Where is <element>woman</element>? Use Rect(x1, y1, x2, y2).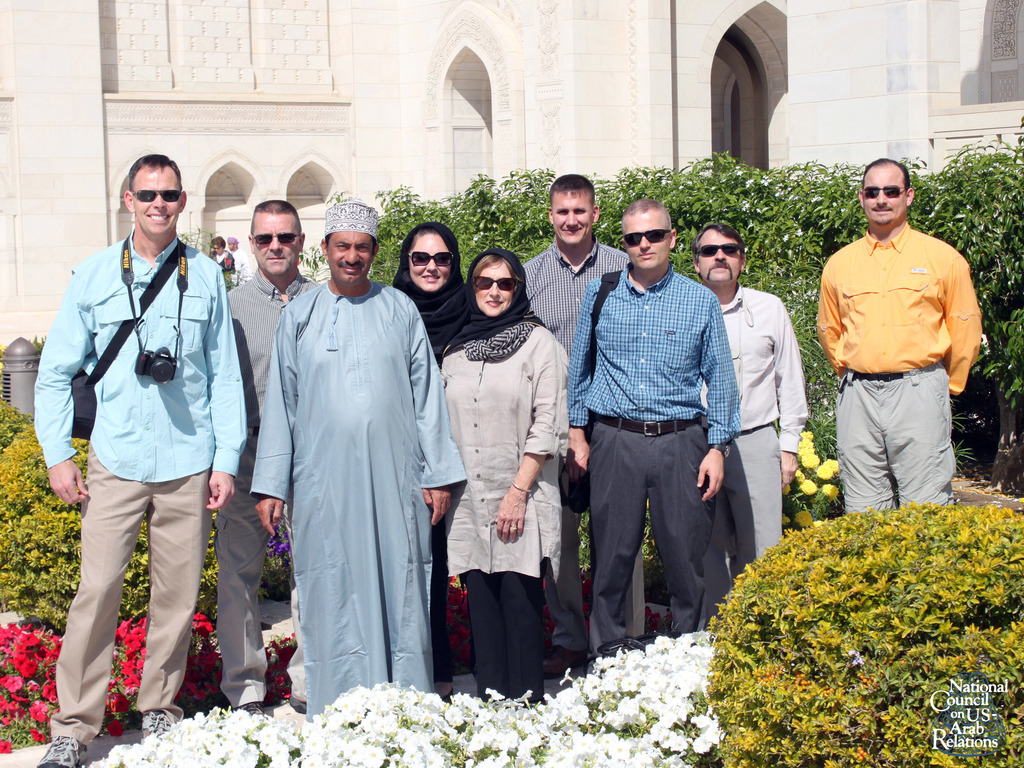
Rect(392, 217, 473, 685).
